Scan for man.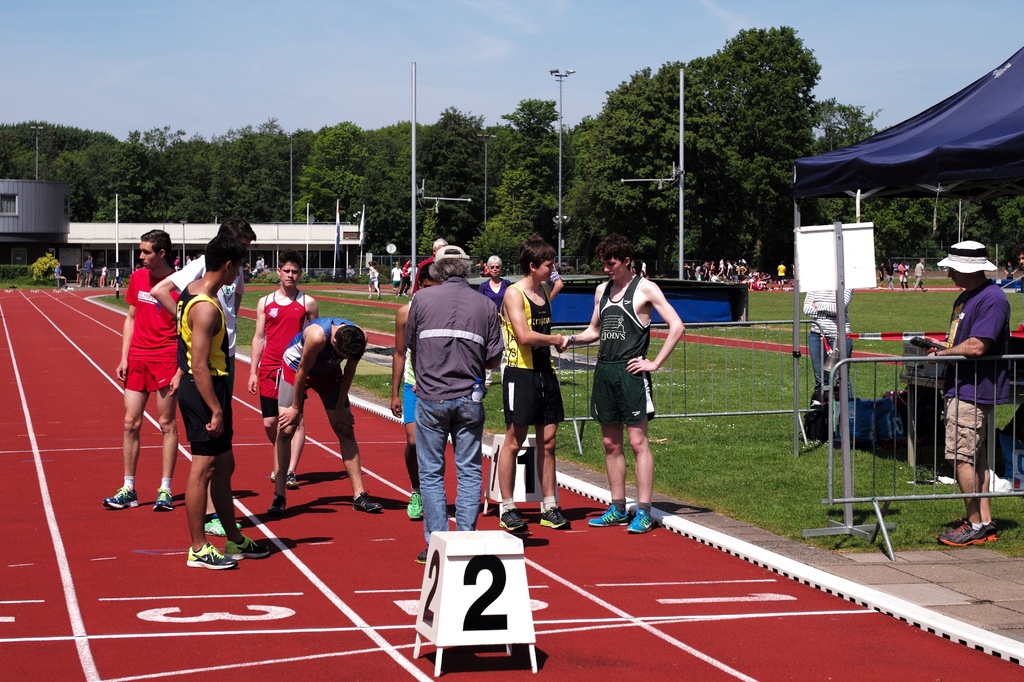
Scan result: 774 261 788 289.
